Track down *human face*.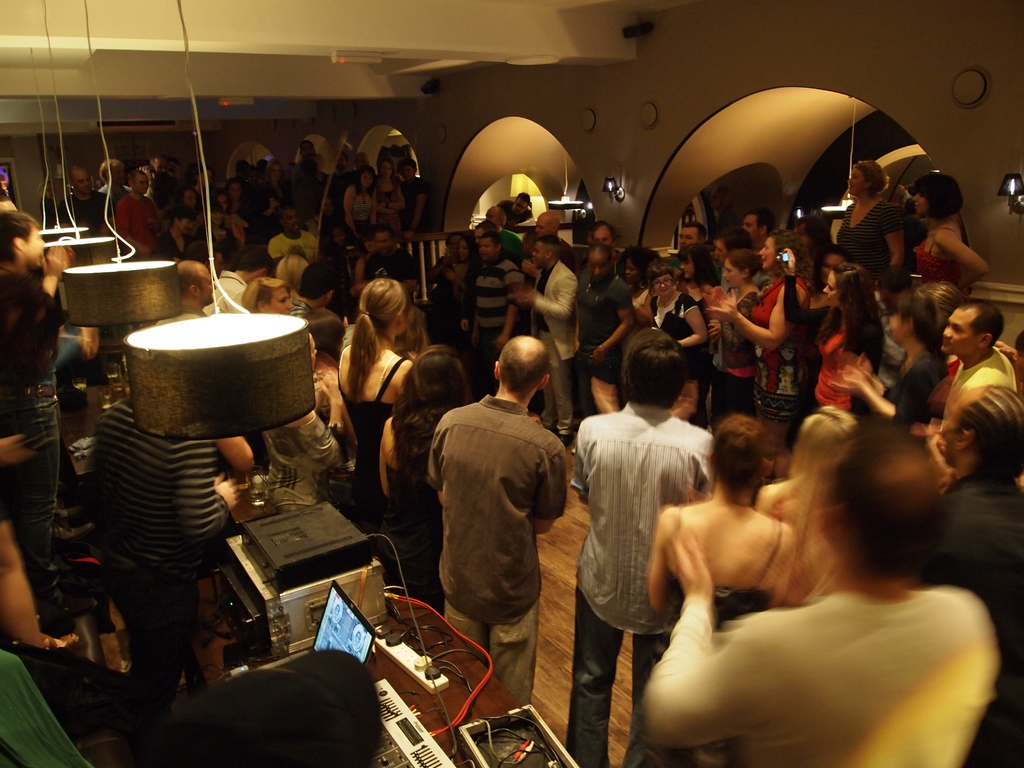
Tracked to l=717, t=241, r=727, b=252.
